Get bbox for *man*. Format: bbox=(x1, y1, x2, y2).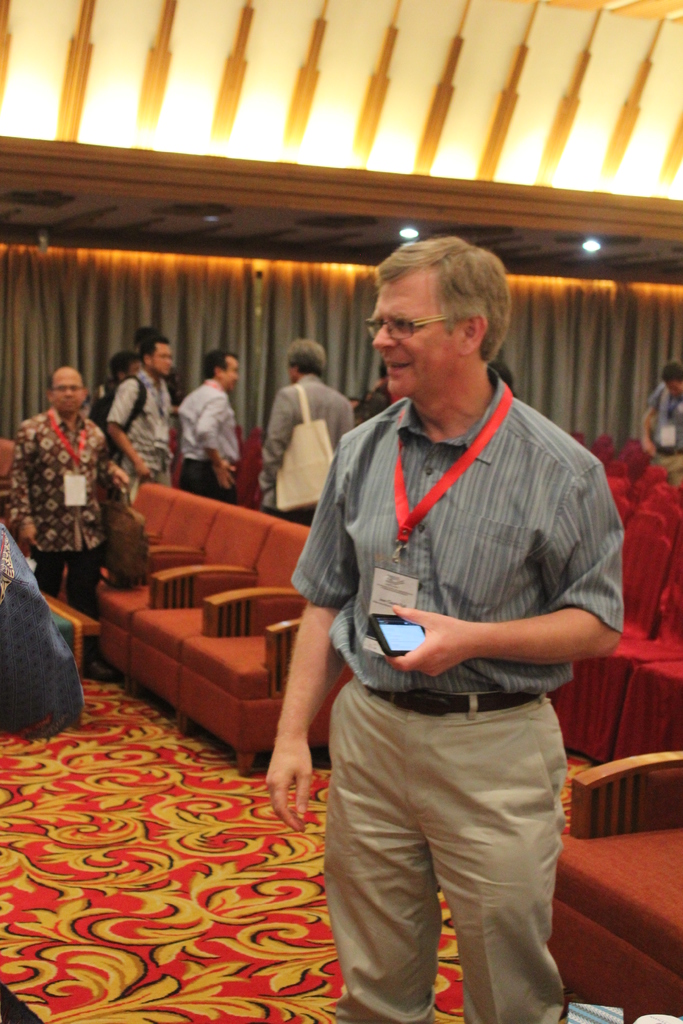
bbox=(0, 359, 104, 616).
